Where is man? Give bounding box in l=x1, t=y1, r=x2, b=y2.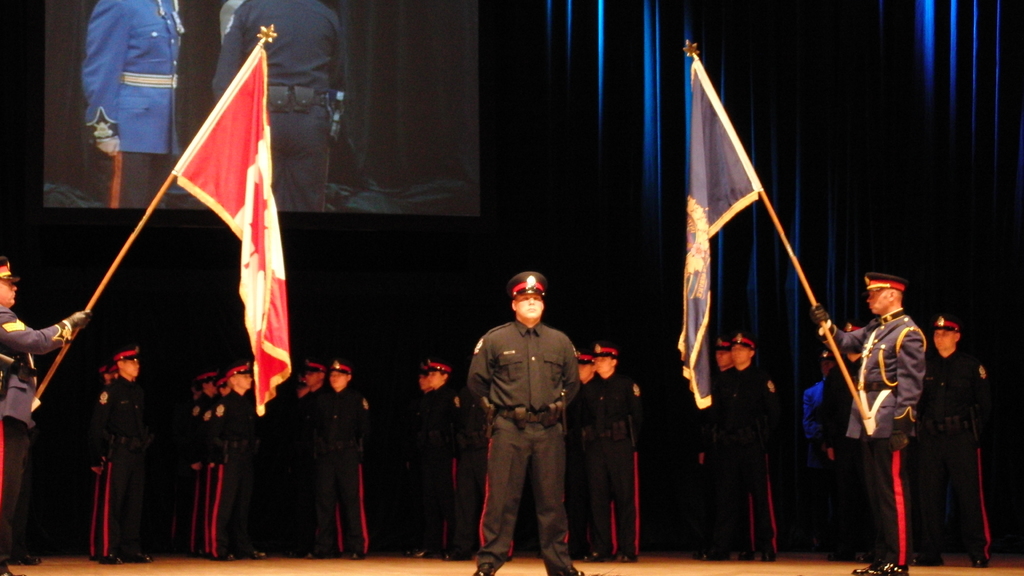
l=282, t=351, r=334, b=554.
